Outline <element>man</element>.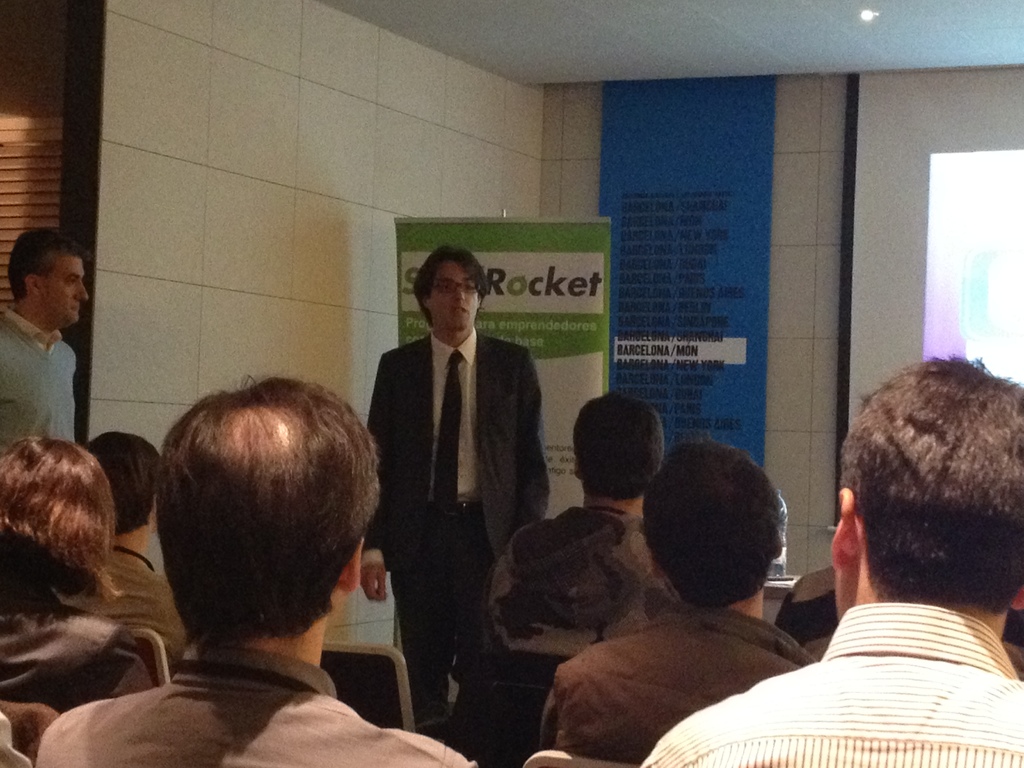
Outline: locate(50, 431, 188, 676).
